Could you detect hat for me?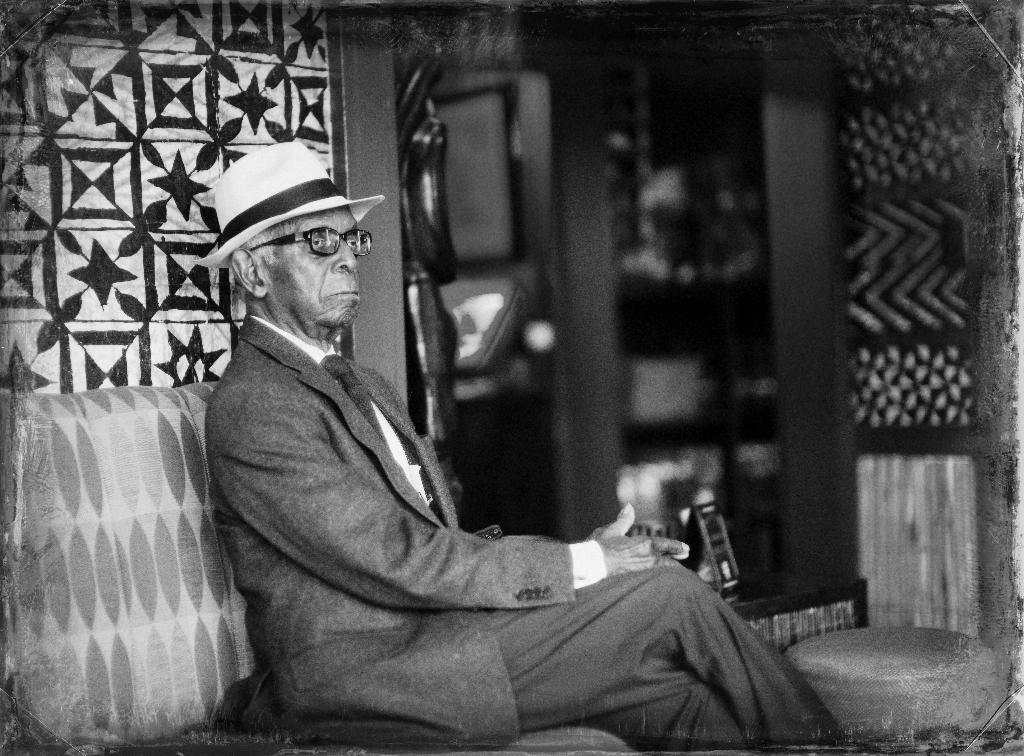
Detection result: [194, 138, 385, 273].
